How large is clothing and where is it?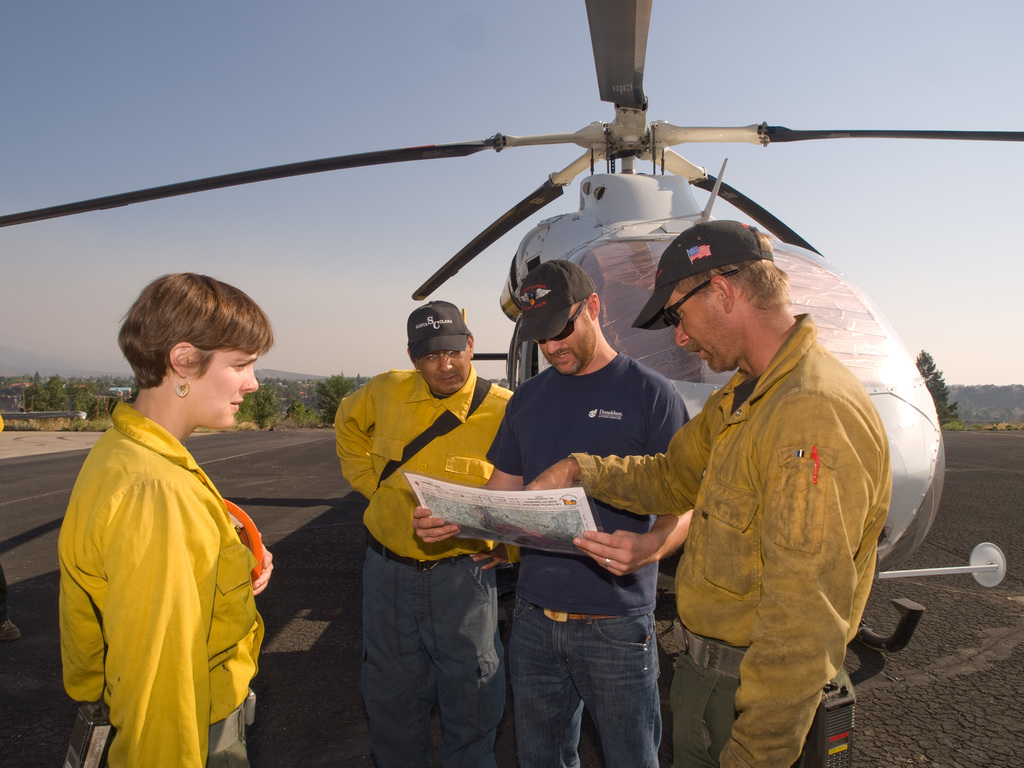
Bounding box: box=[568, 312, 893, 767].
